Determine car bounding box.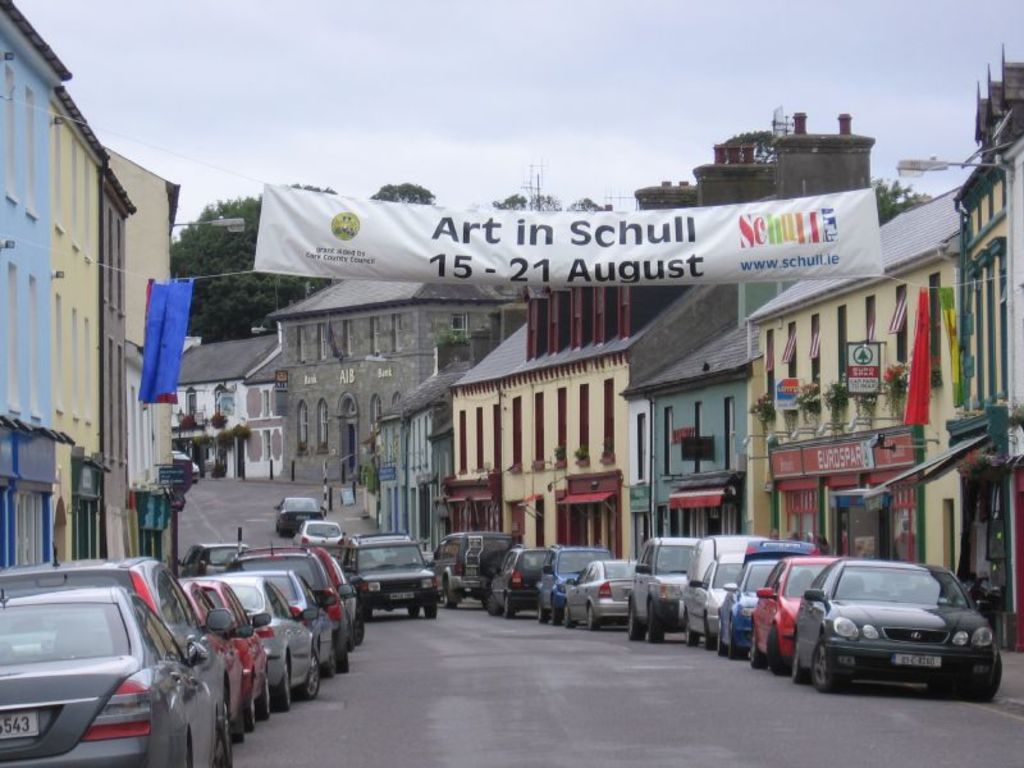
Determined: select_region(338, 532, 436, 620).
